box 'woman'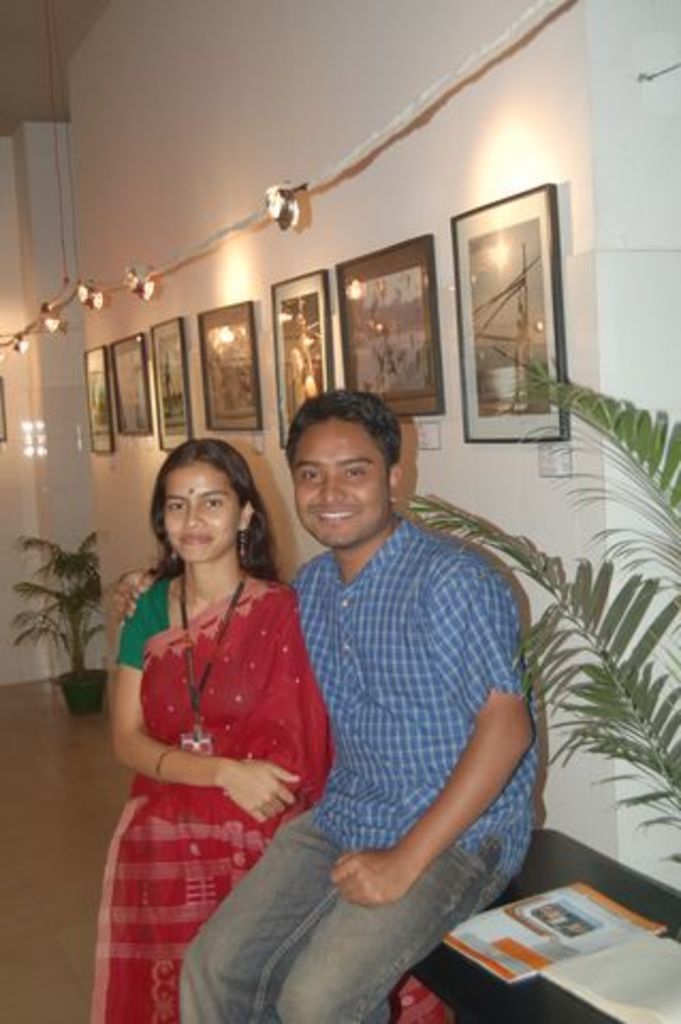
Rect(81, 425, 333, 1023)
